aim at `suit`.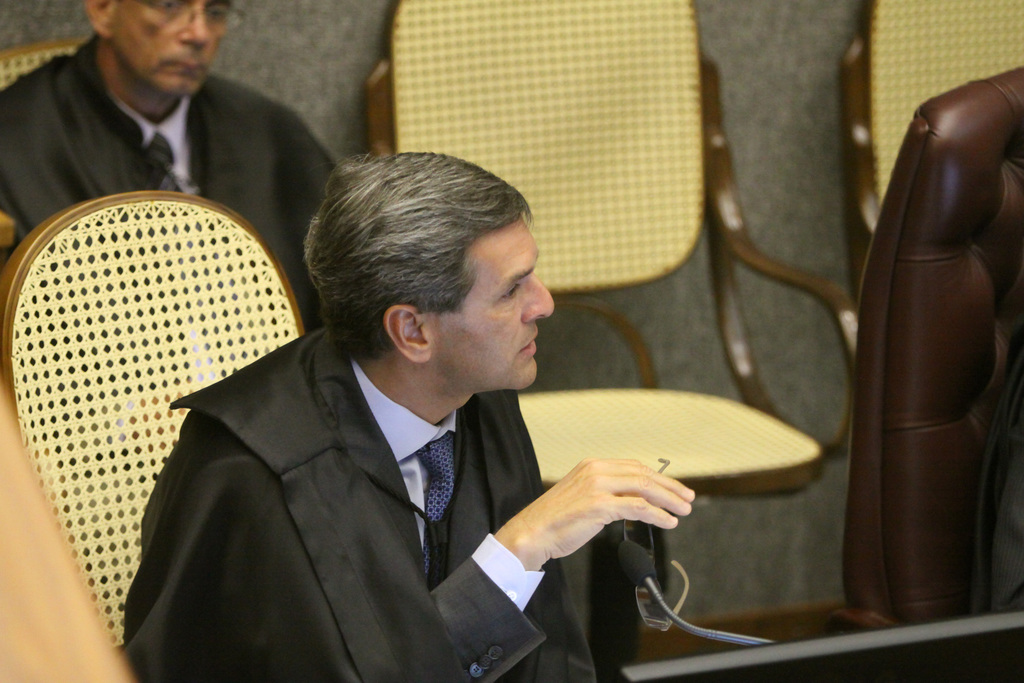
Aimed at {"left": 119, "top": 325, "right": 649, "bottom": 682}.
